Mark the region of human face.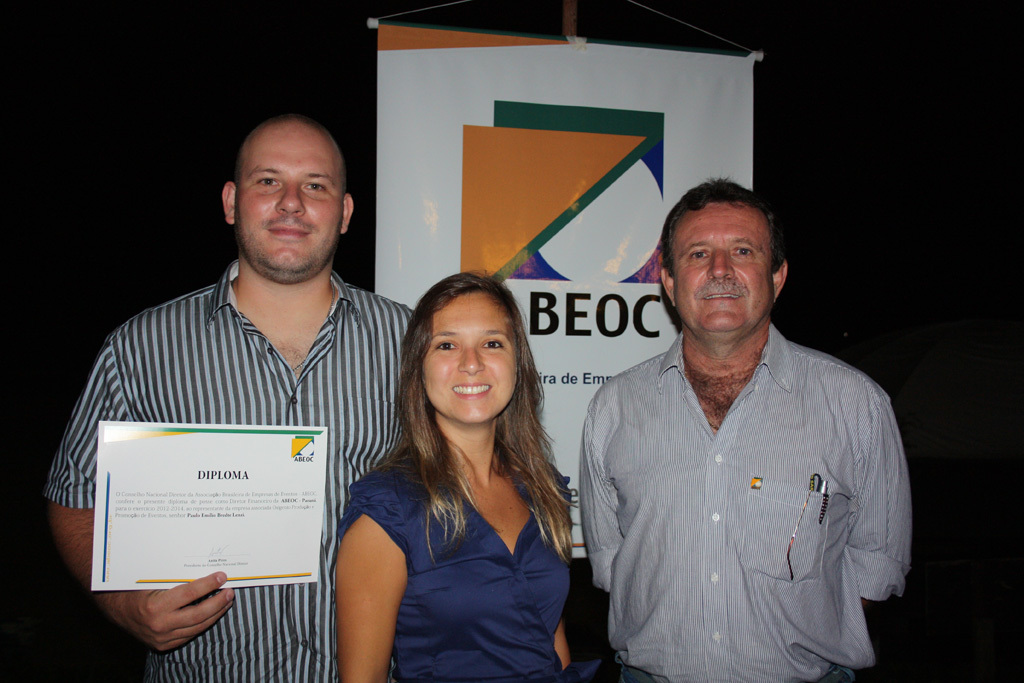
Region: detection(670, 198, 771, 331).
